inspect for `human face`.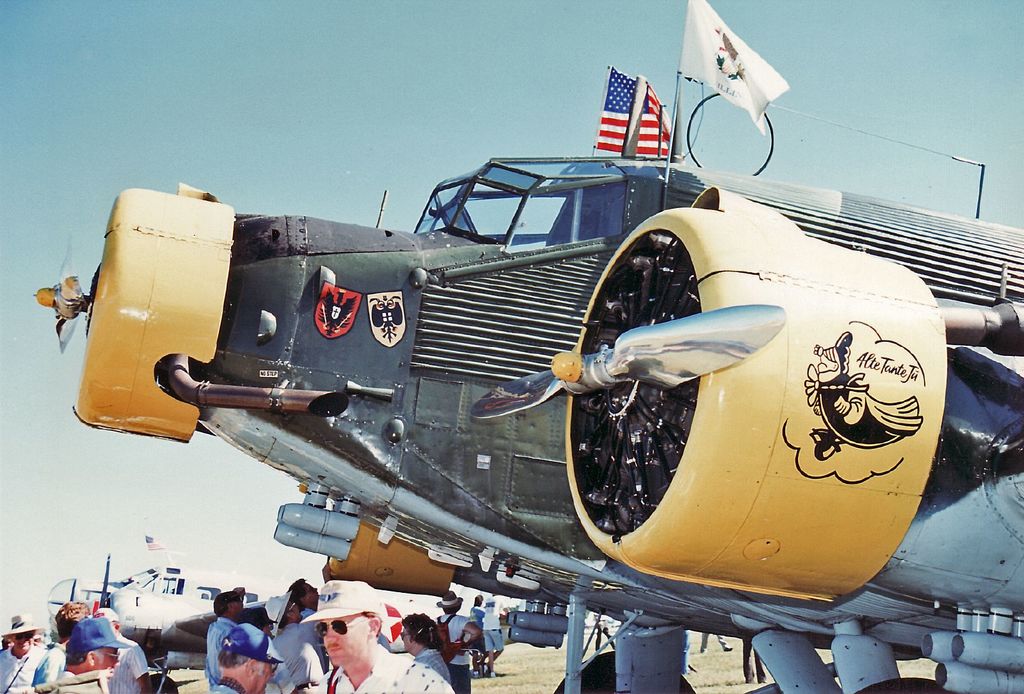
Inspection: l=92, t=647, r=124, b=679.
